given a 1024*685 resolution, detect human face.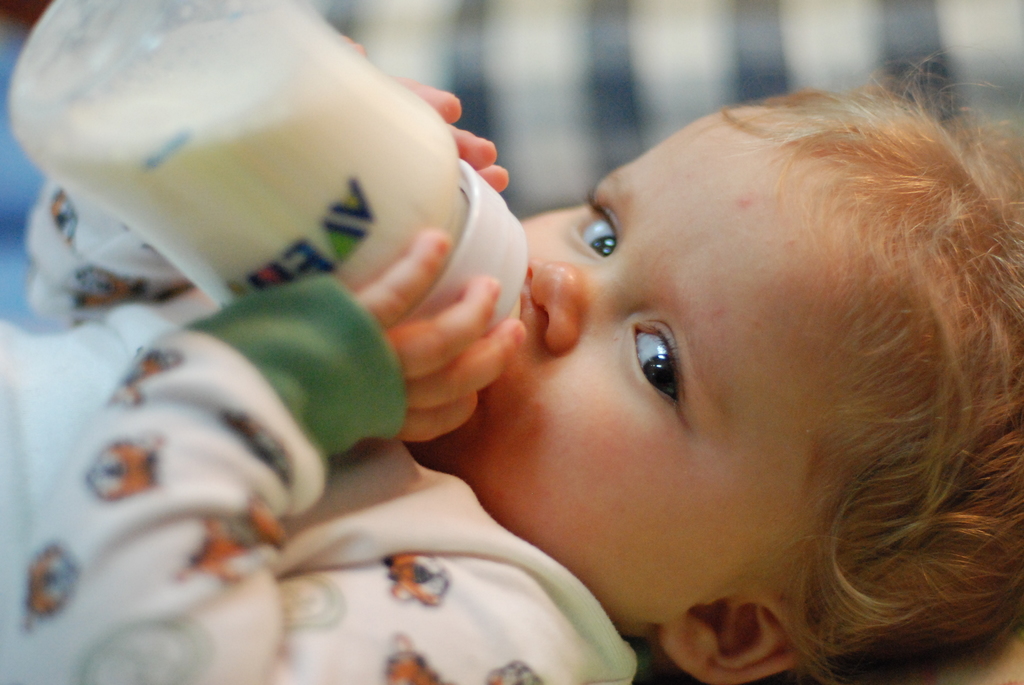
(left=428, top=114, right=821, bottom=608).
